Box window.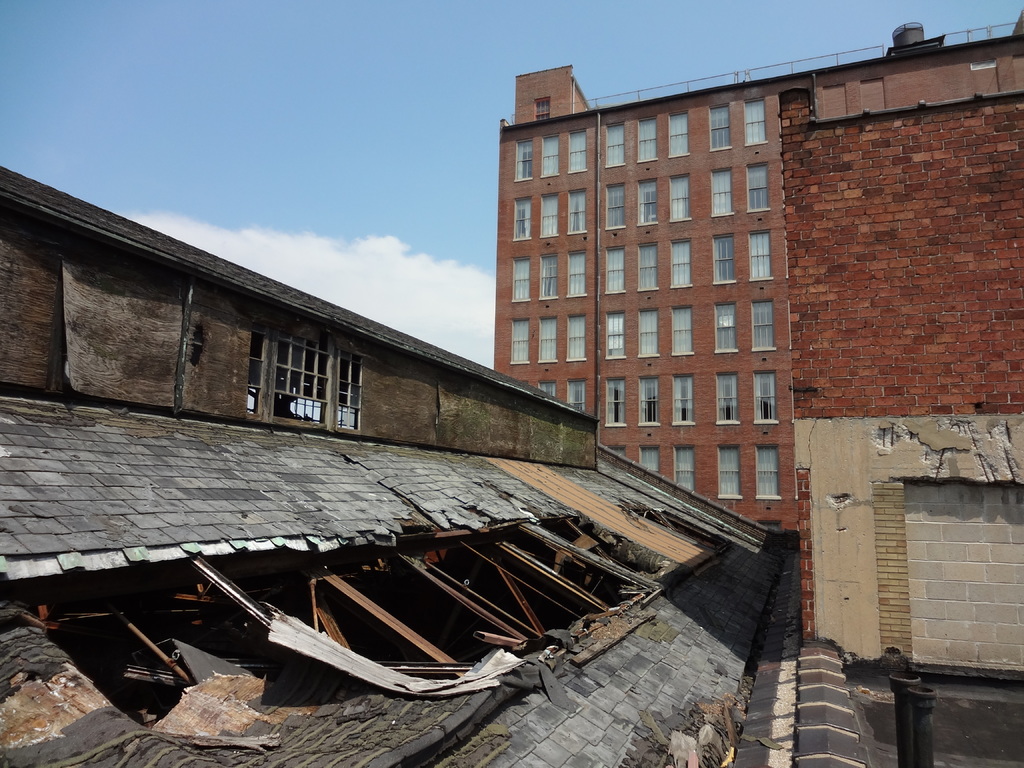
(left=673, top=445, right=693, bottom=492).
